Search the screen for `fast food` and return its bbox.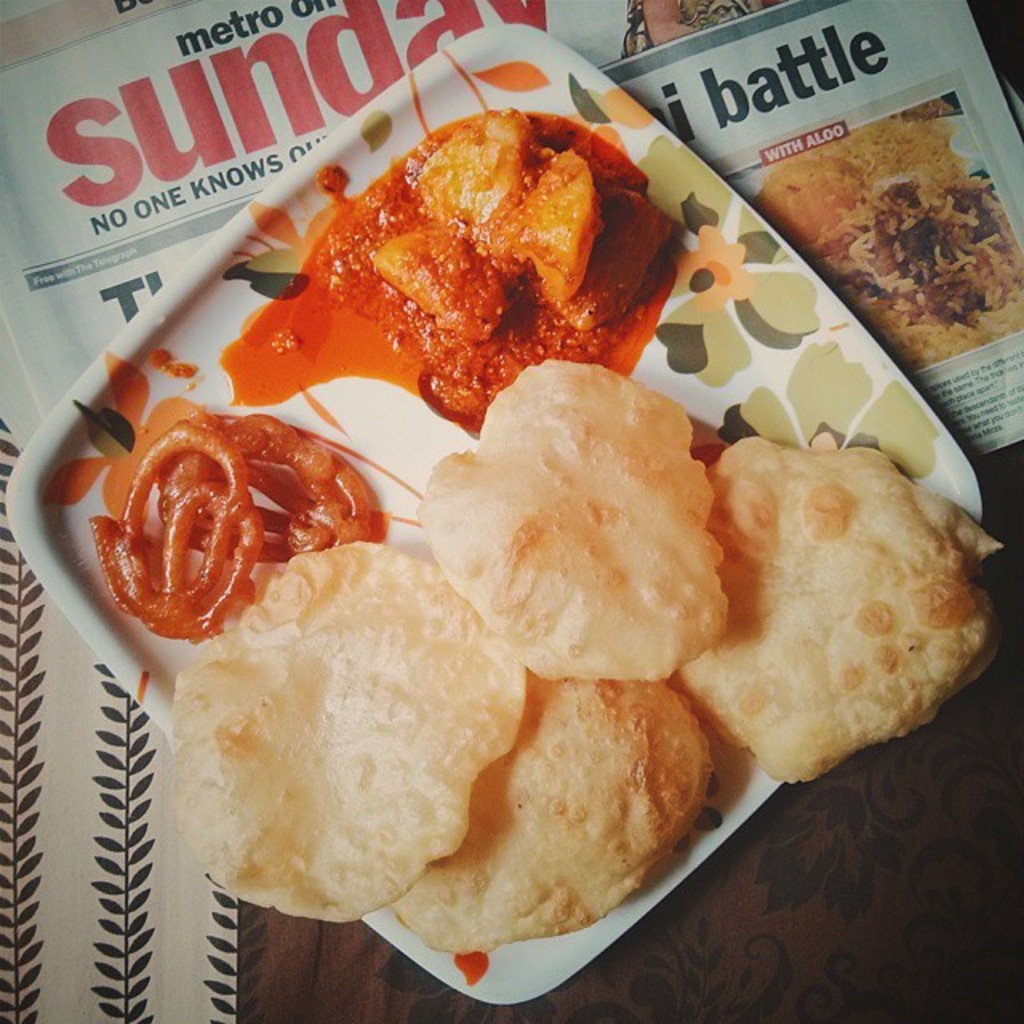
Found: 758, 128, 1022, 371.
